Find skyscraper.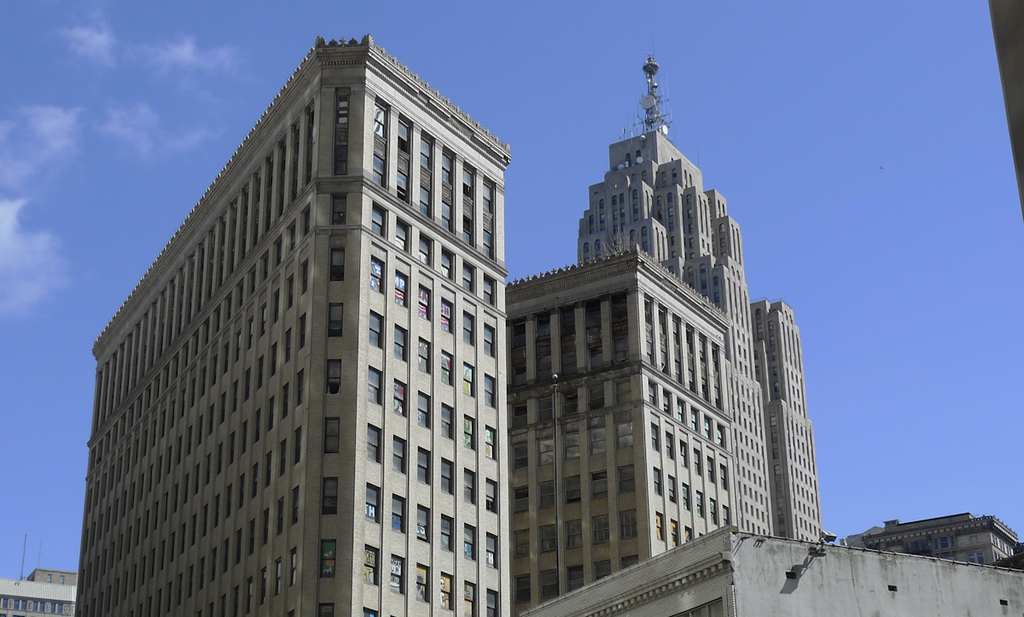
[left=66, top=31, right=513, bottom=616].
